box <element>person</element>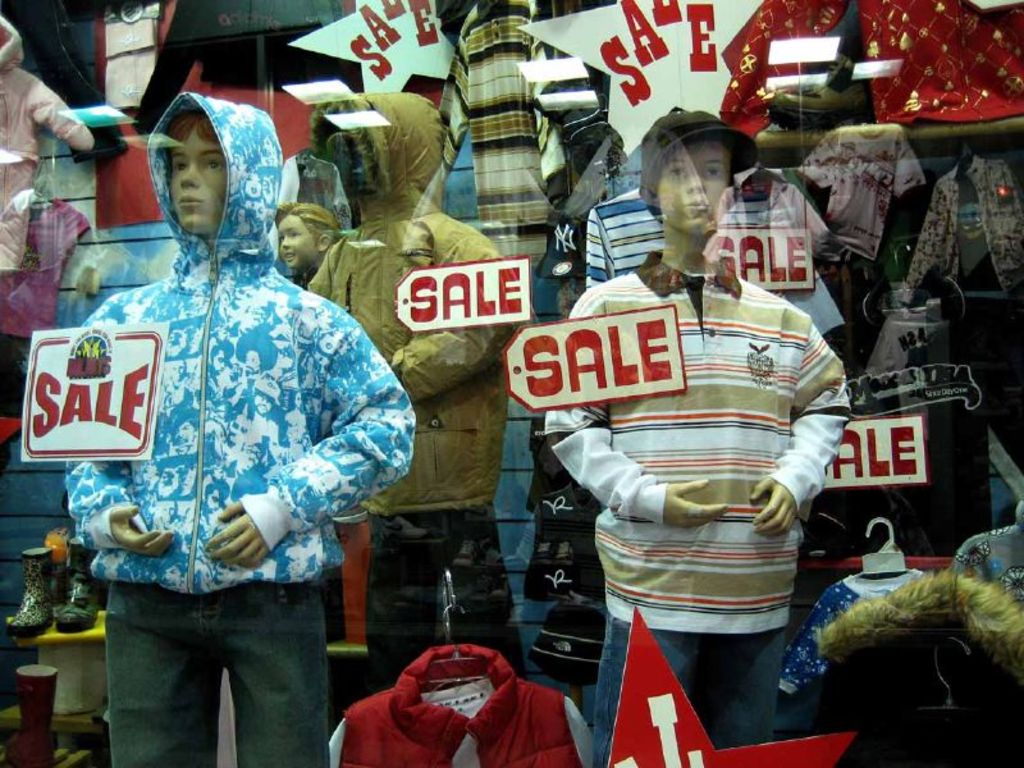
65/90/388/754
